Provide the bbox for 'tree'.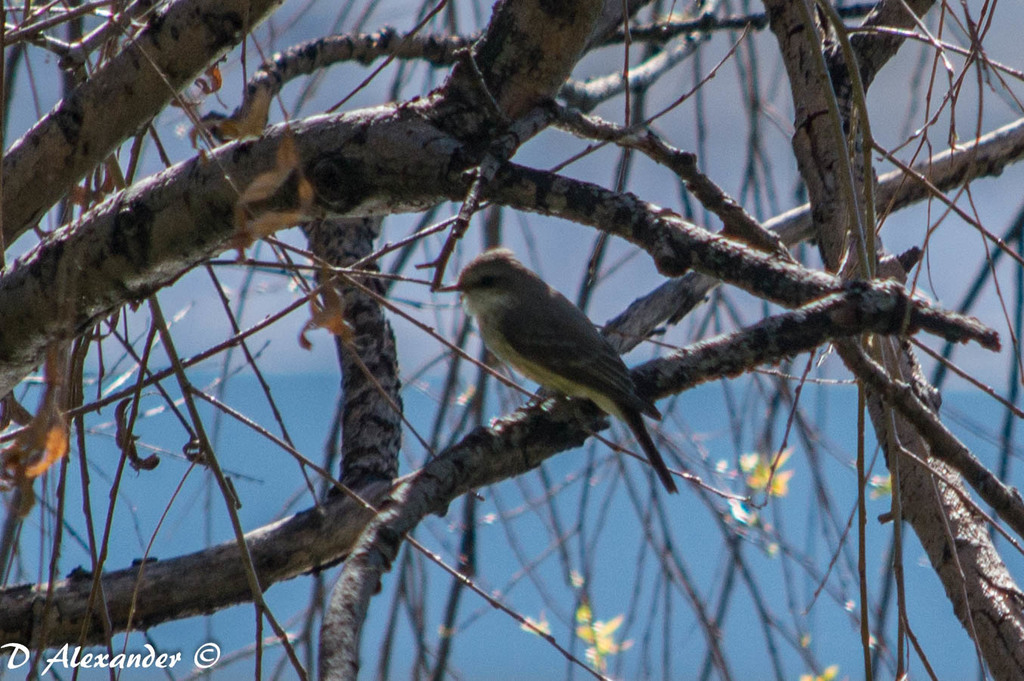
region(0, 0, 1023, 680).
